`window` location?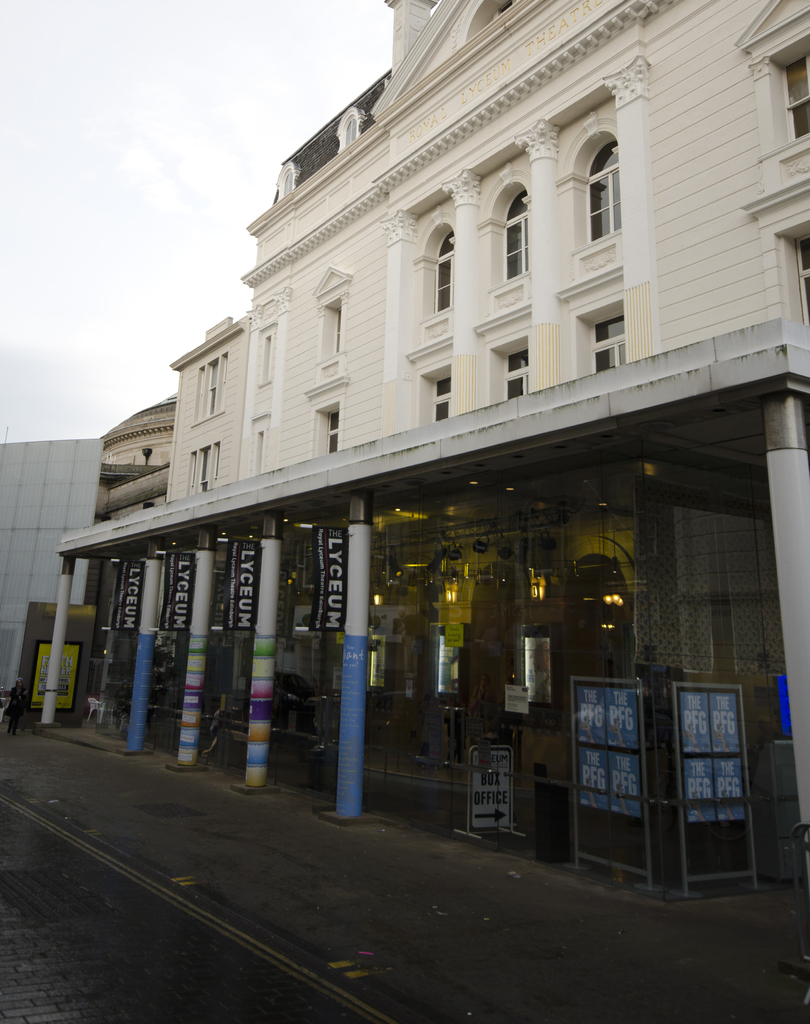
{"x1": 592, "y1": 314, "x2": 626, "y2": 373}
